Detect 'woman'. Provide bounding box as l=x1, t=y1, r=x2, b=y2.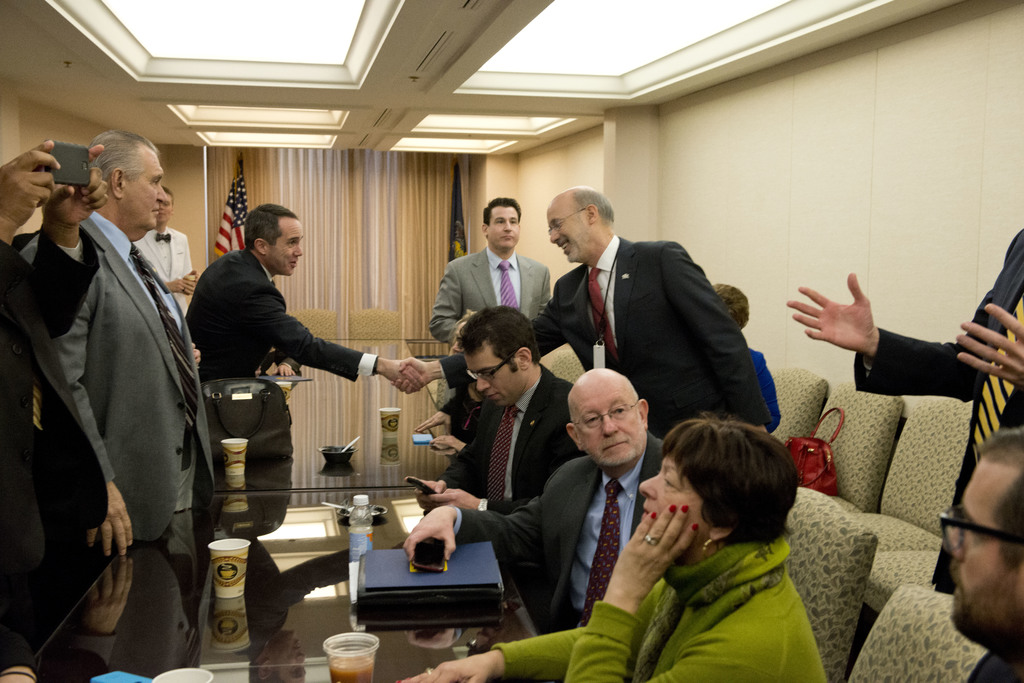
l=395, t=414, r=833, b=682.
